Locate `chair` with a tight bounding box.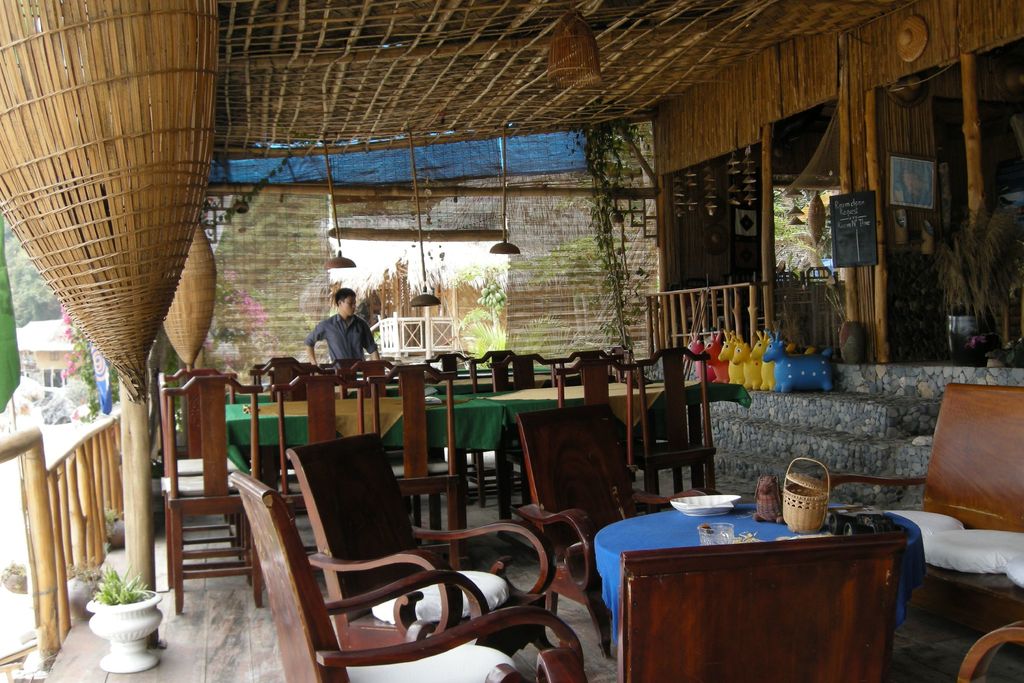
box=[424, 348, 479, 383].
